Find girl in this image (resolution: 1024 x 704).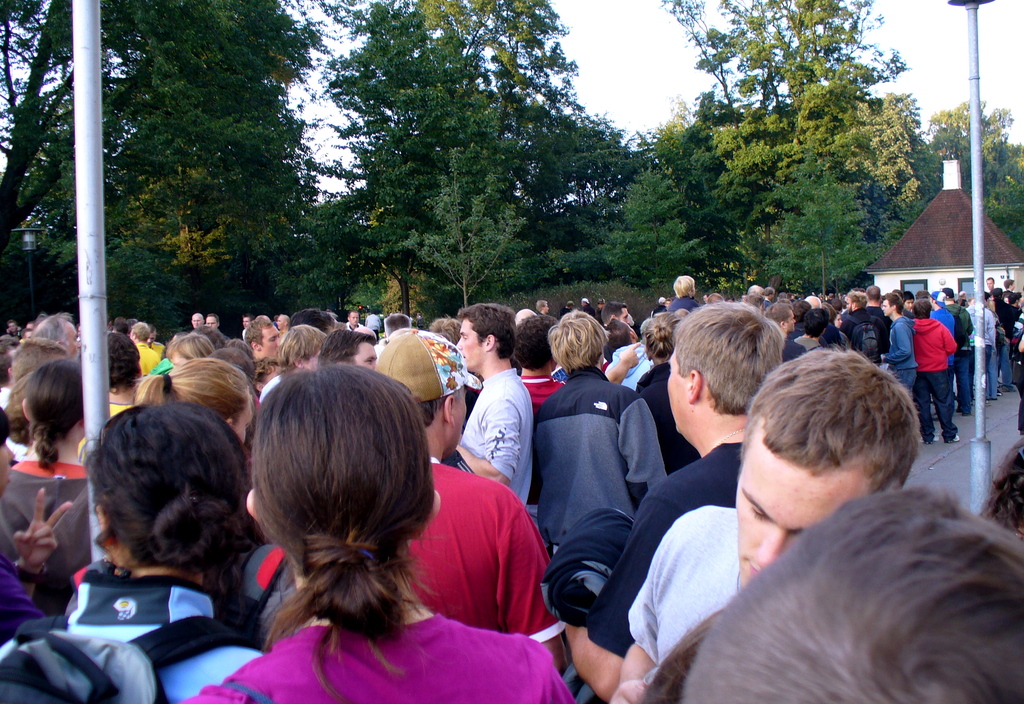
[1, 358, 93, 618].
